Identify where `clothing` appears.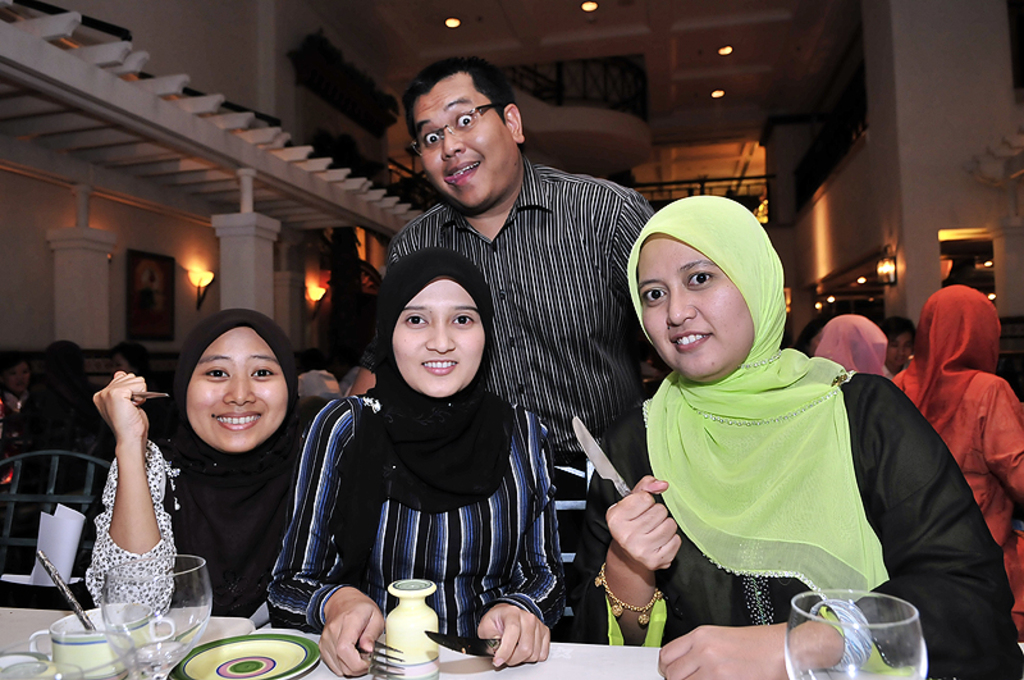
Appears at (x1=90, y1=405, x2=343, y2=613).
